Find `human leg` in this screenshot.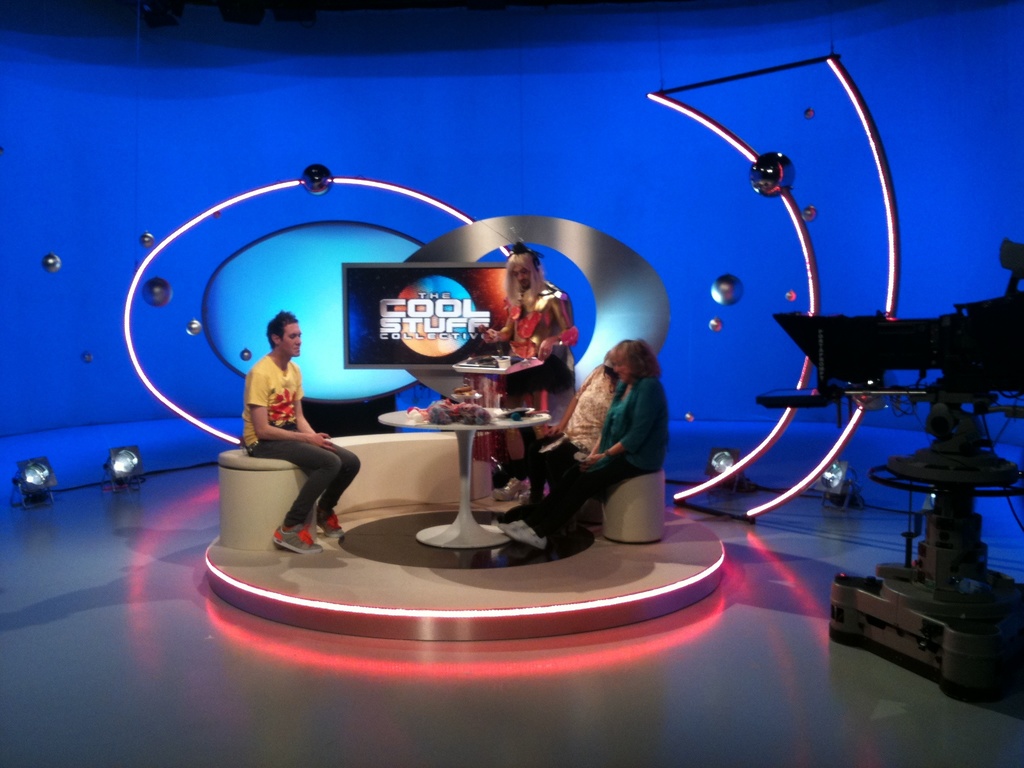
The bounding box for `human leg` is <bbox>251, 439, 341, 553</bbox>.
